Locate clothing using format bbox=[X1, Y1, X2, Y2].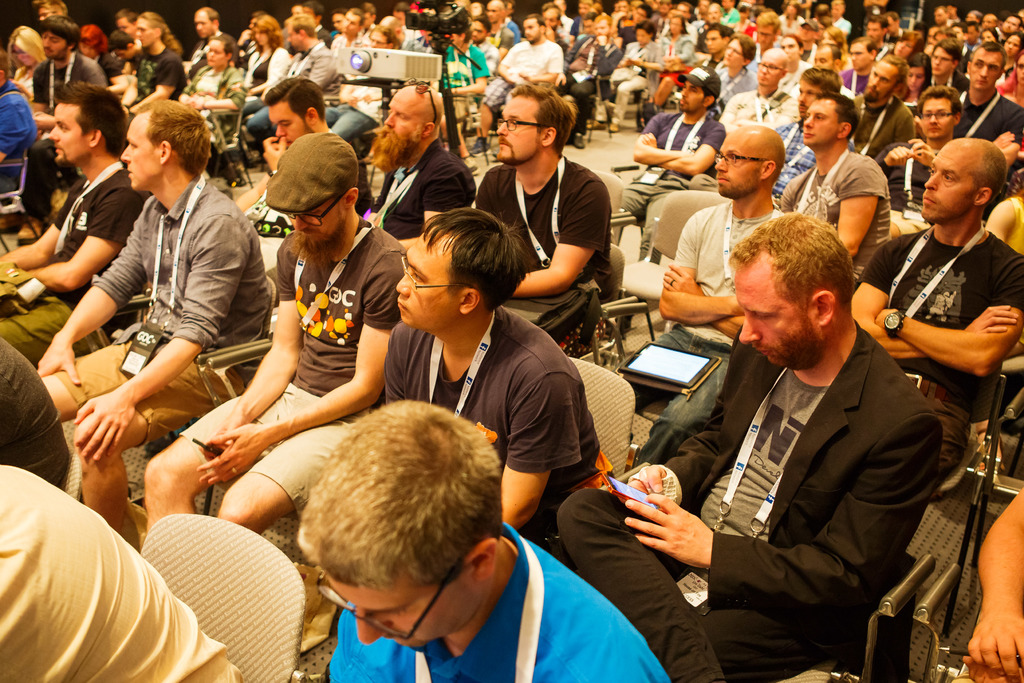
bbox=[833, 17, 855, 36].
